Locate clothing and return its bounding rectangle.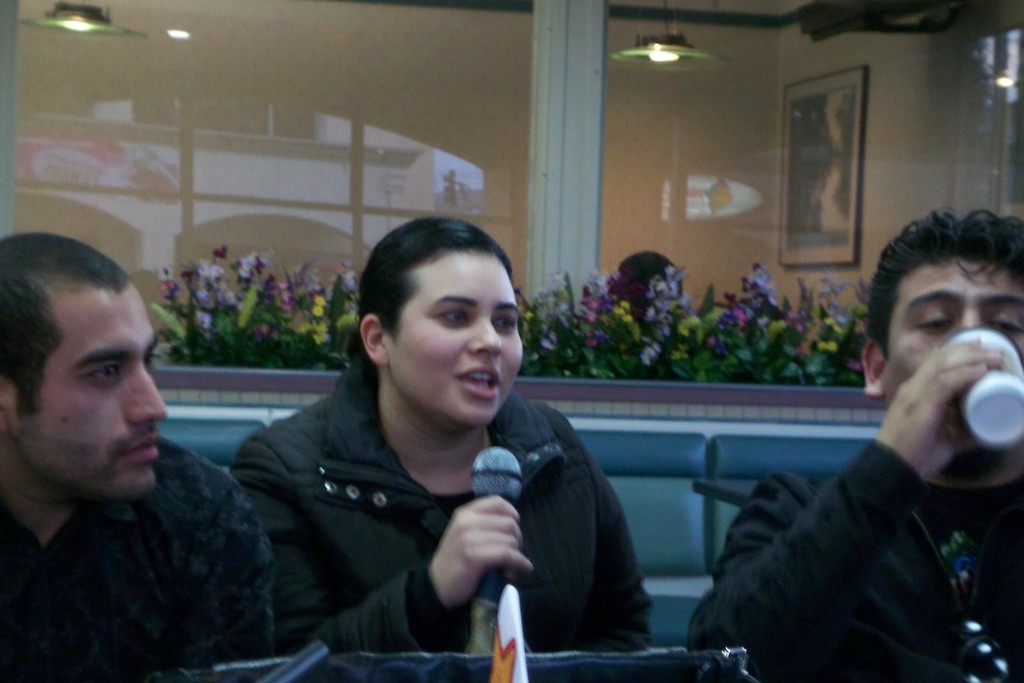
l=232, t=361, r=657, b=657.
